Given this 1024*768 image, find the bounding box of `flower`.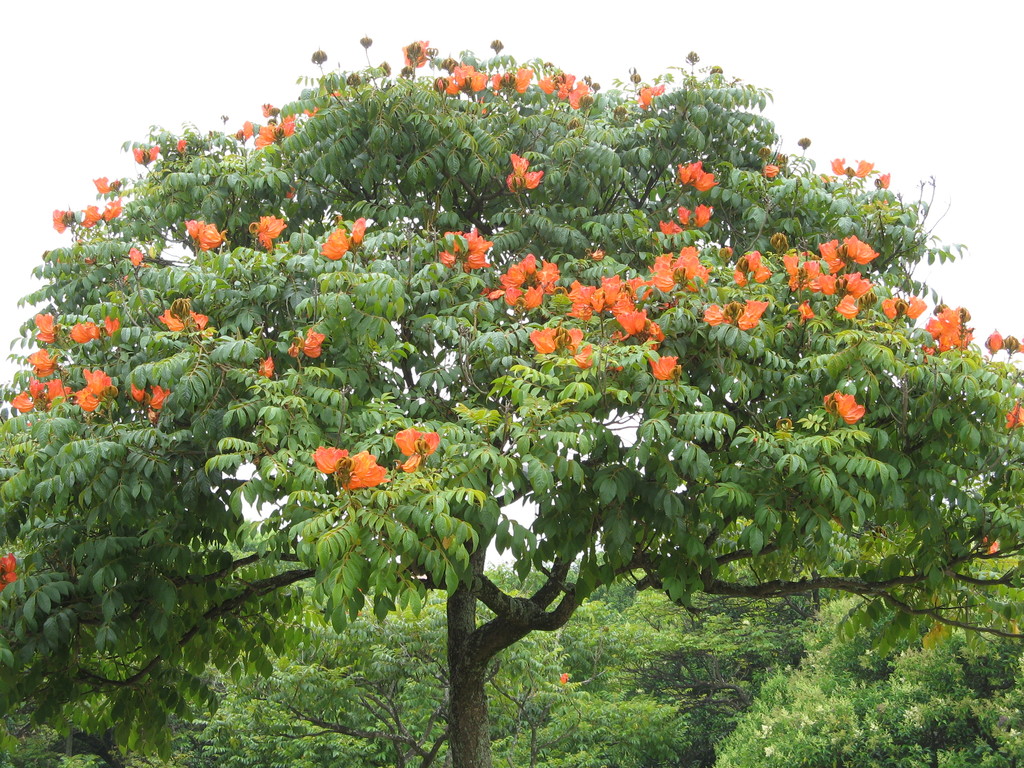
{"left": 10, "top": 394, "right": 33, "bottom": 414}.
